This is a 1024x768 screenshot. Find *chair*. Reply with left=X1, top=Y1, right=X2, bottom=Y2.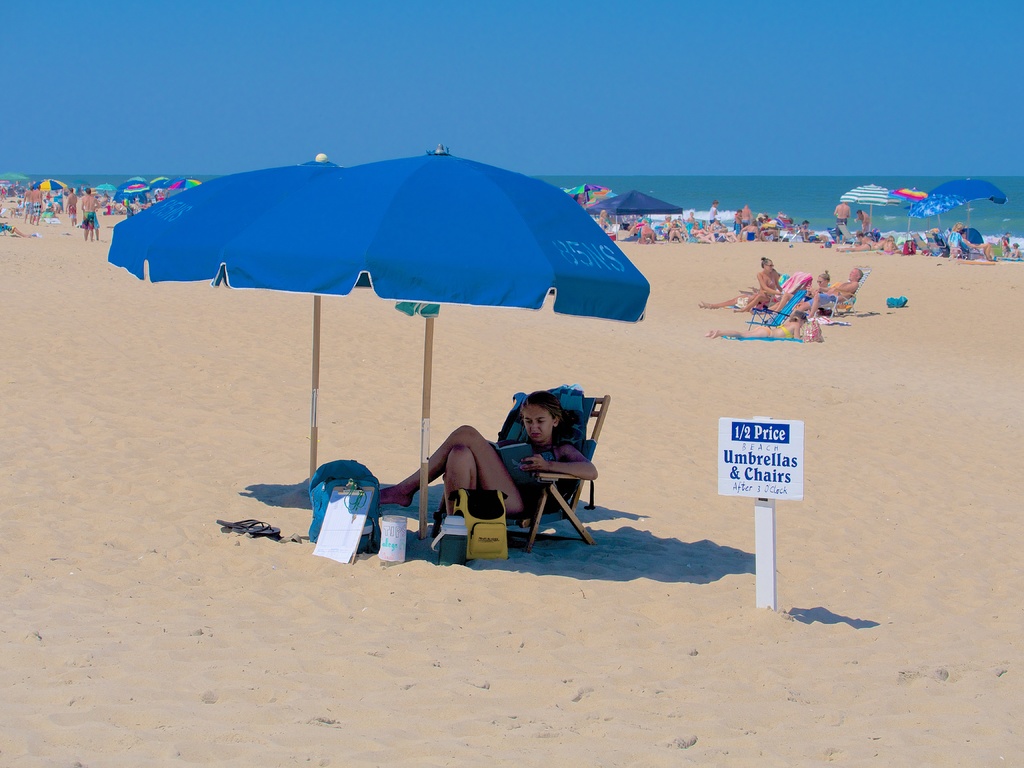
left=744, top=289, right=810, bottom=331.
